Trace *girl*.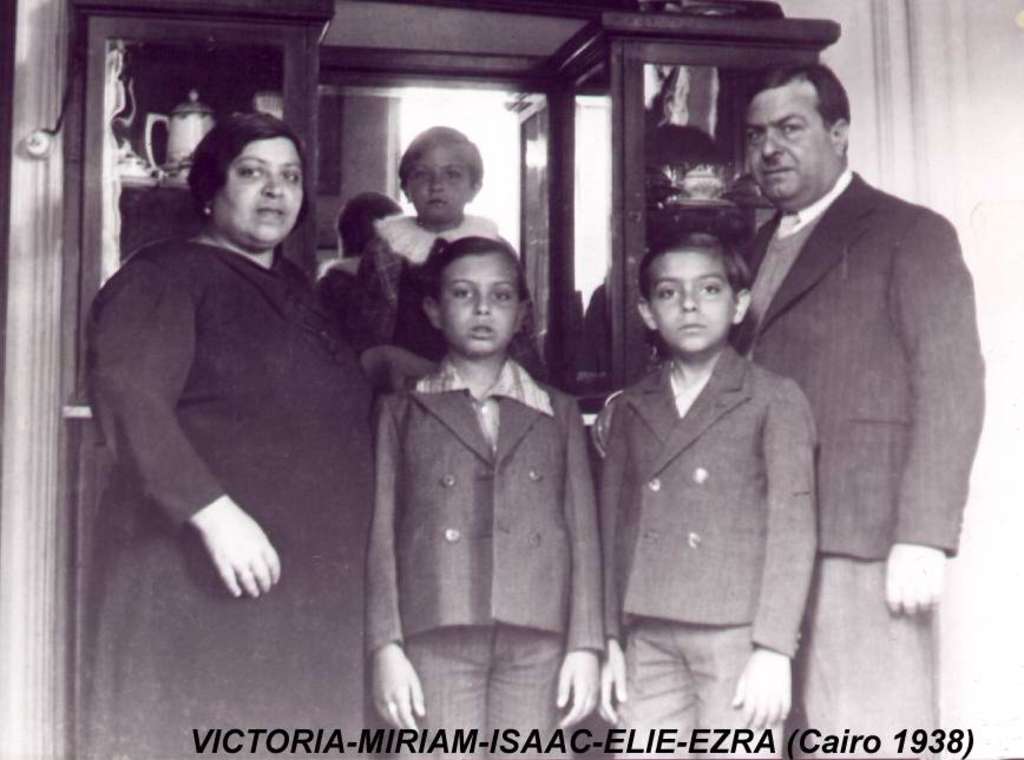
Traced to x1=370 y1=234 x2=606 y2=759.
